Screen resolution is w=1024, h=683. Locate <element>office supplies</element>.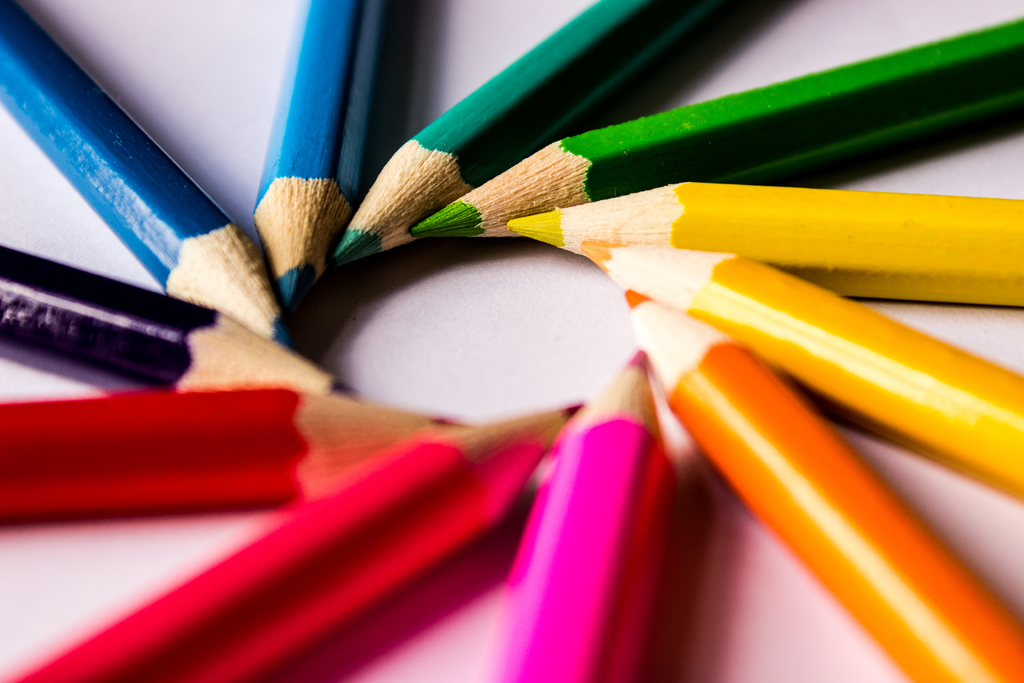
<box>492,350,673,679</box>.
